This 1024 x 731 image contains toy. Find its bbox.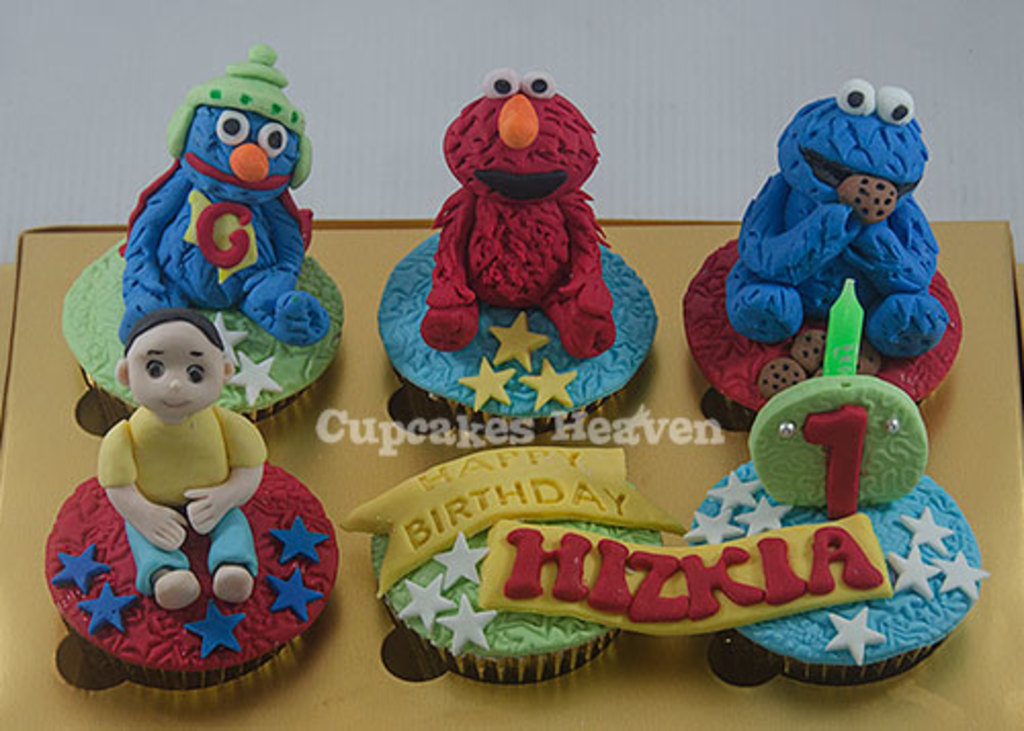
(x1=684, y1=80, x2=967, y2=412).
